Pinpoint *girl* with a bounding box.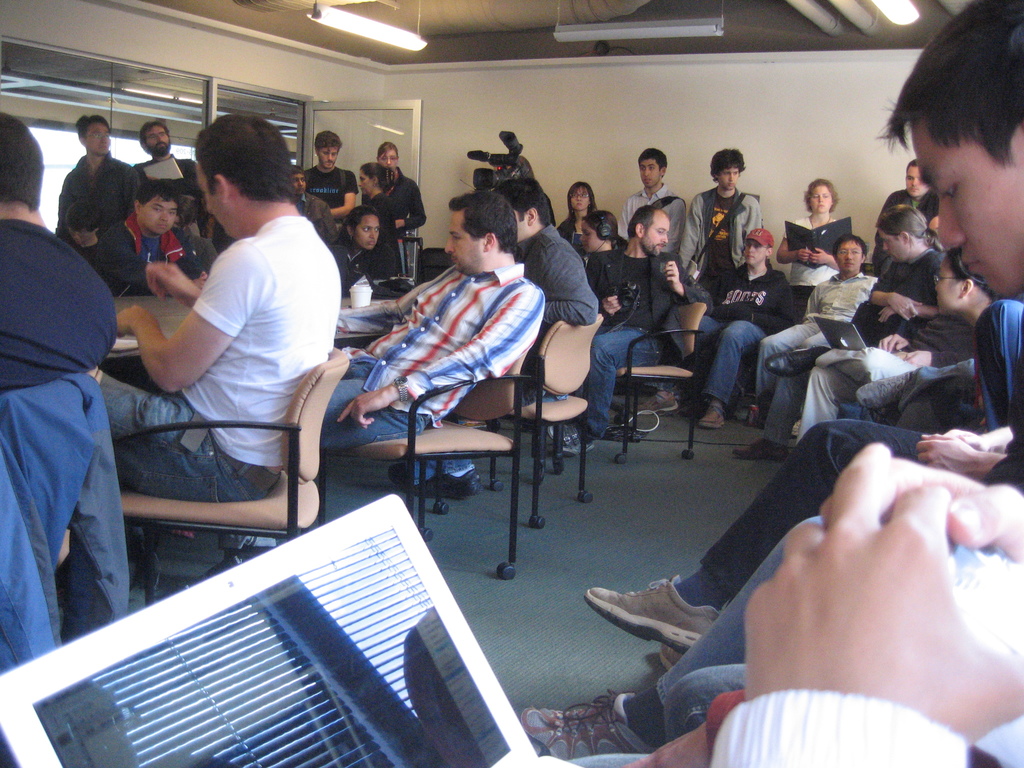
933:244:1010:428.
